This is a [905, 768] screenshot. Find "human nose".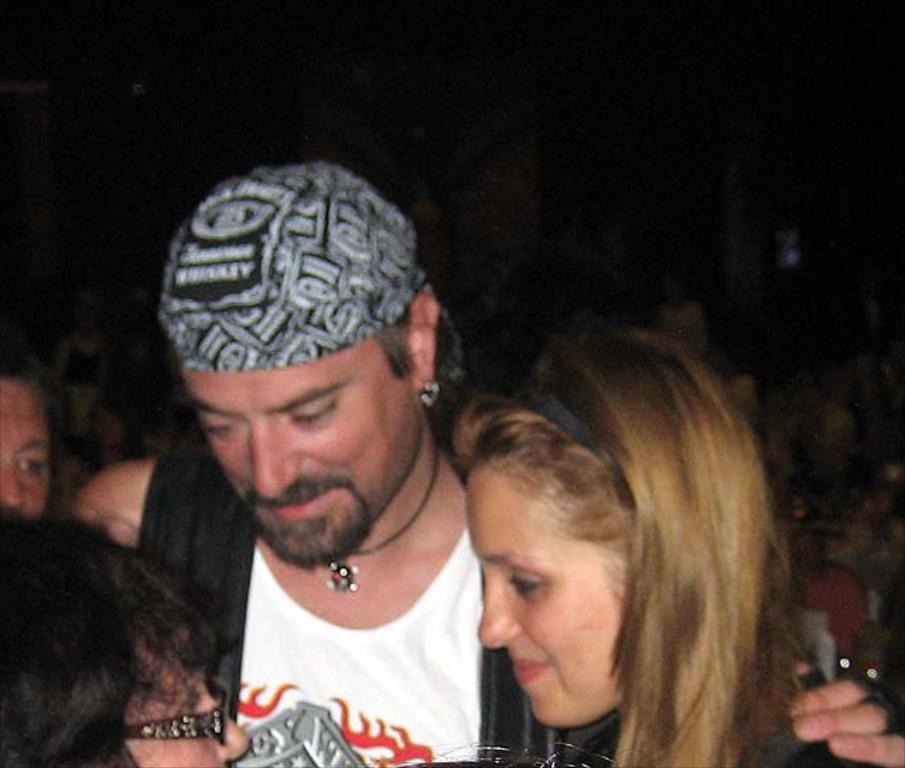
Bounding box: 477 567 522 649.
